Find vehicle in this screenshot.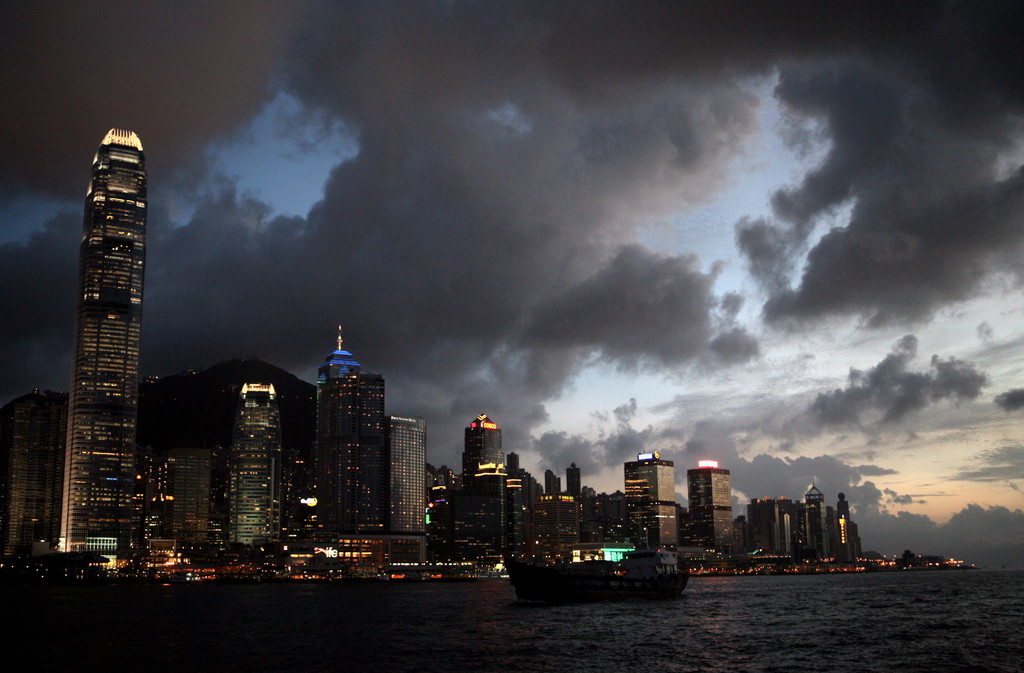
The bounding box for vehicle is bbox=[501, 549, 689, 609].
